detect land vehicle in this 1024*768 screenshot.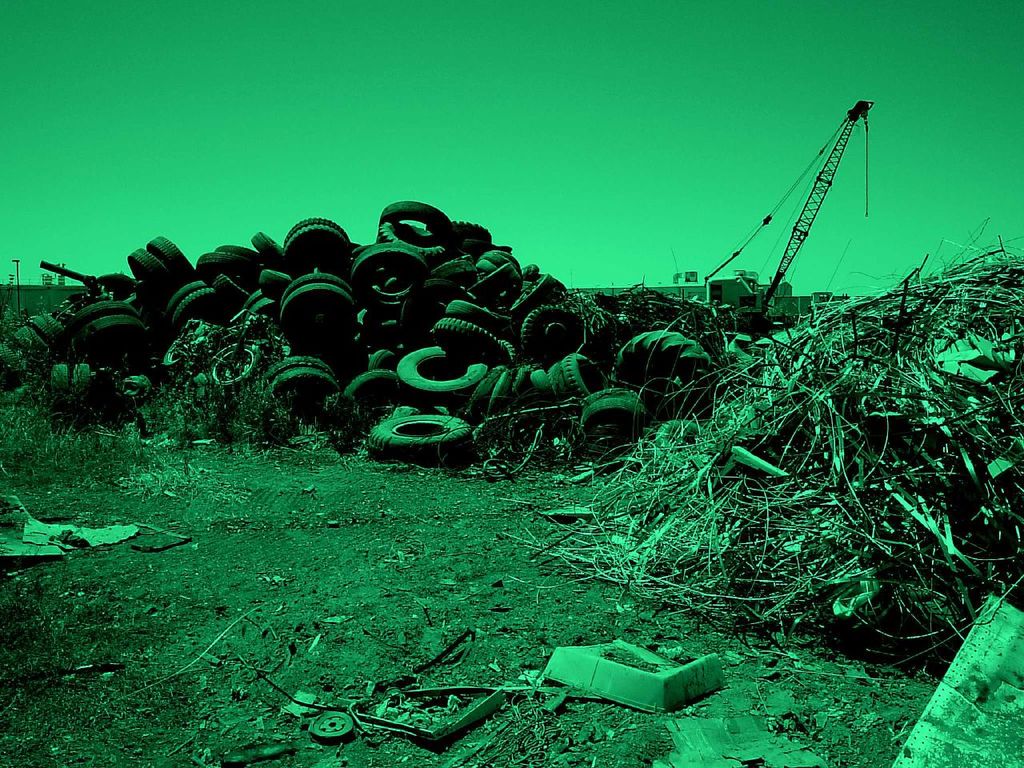
Detection: x1=702, y1=98, x2=874, y2=330.
